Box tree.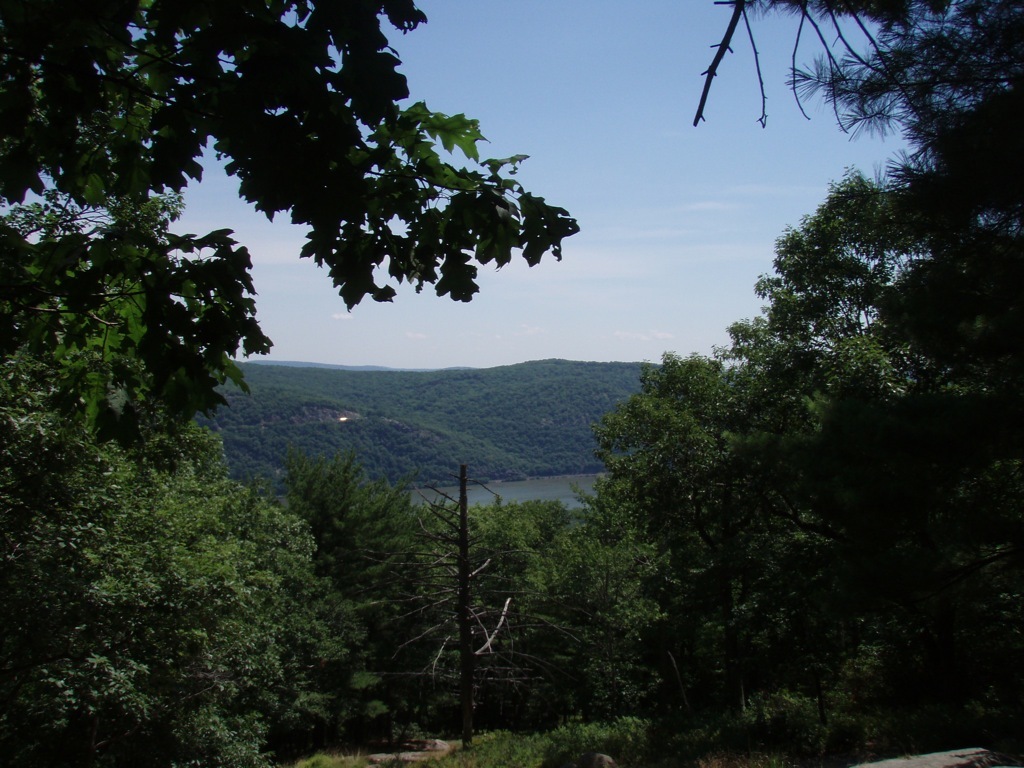
261 440 498 752.
